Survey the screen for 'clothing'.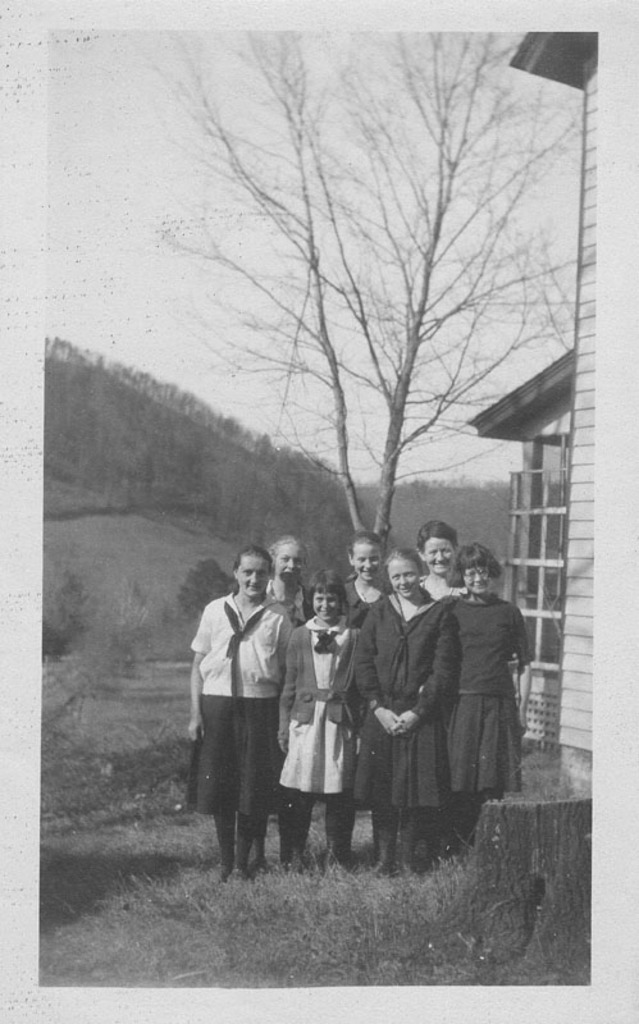
Survey found: 446,593,519,815.
